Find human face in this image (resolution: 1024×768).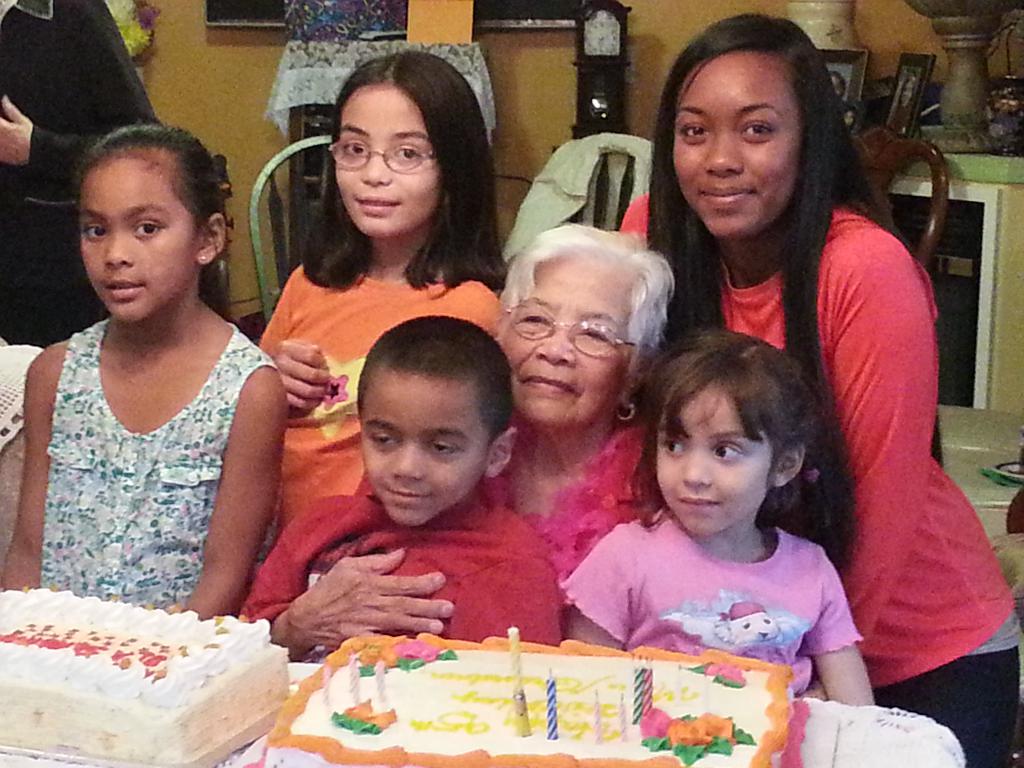
{"x1": 361, "y1": 380, "x2": 492, "y2": 527}.
